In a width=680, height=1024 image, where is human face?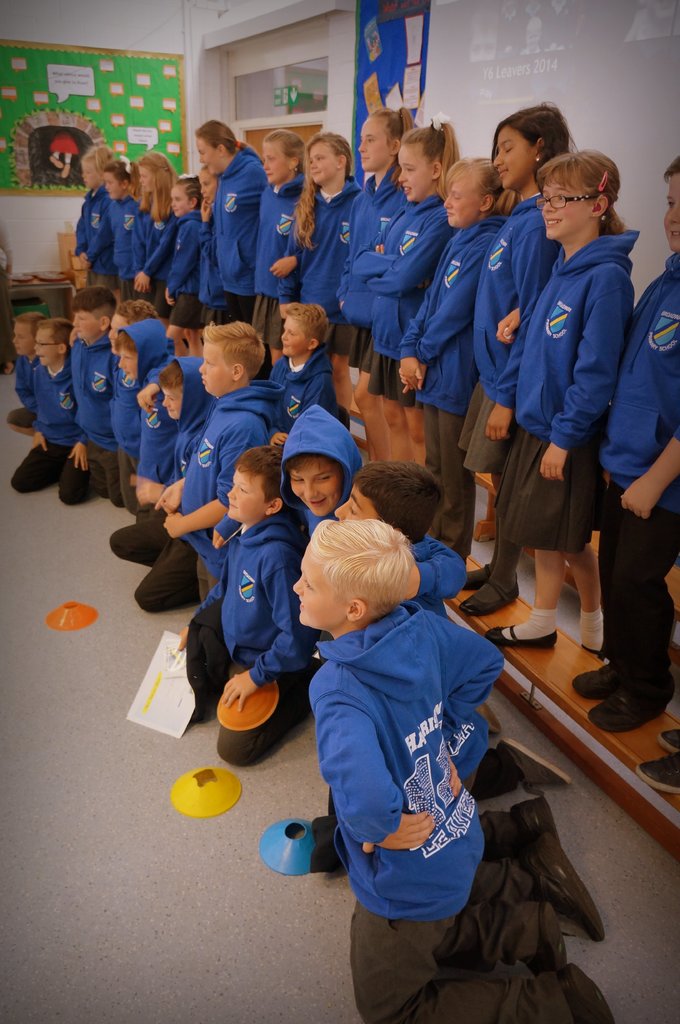
crop(292, 460, 344, 515).
